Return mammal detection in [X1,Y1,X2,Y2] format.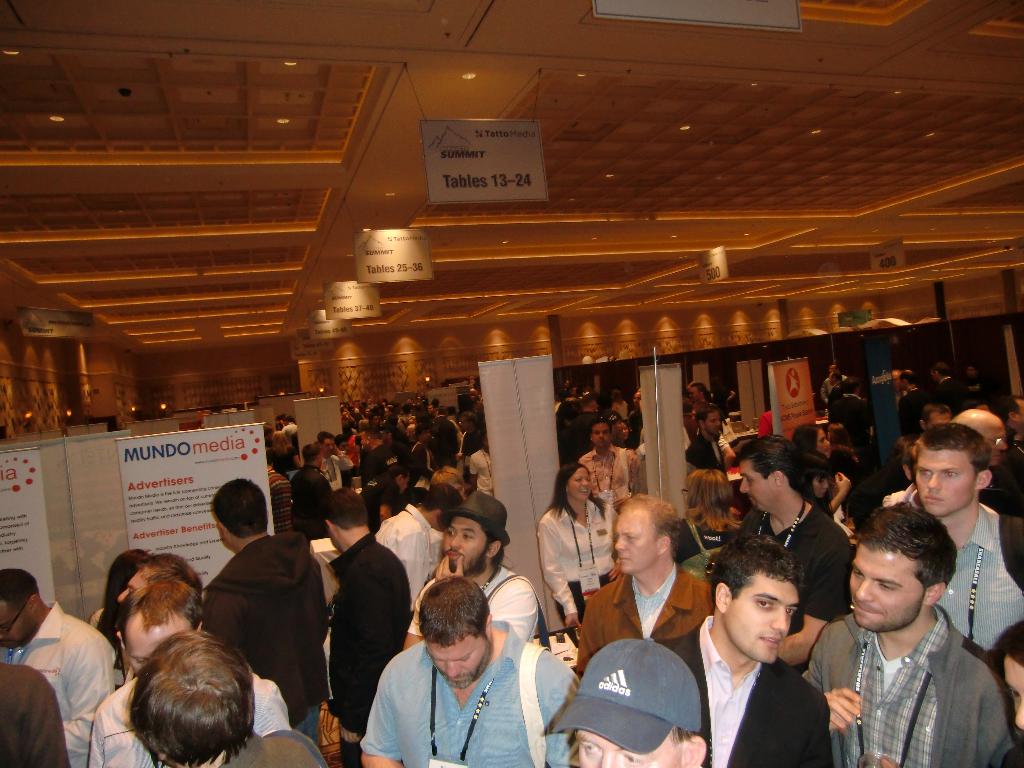
[790,419,837,458].
